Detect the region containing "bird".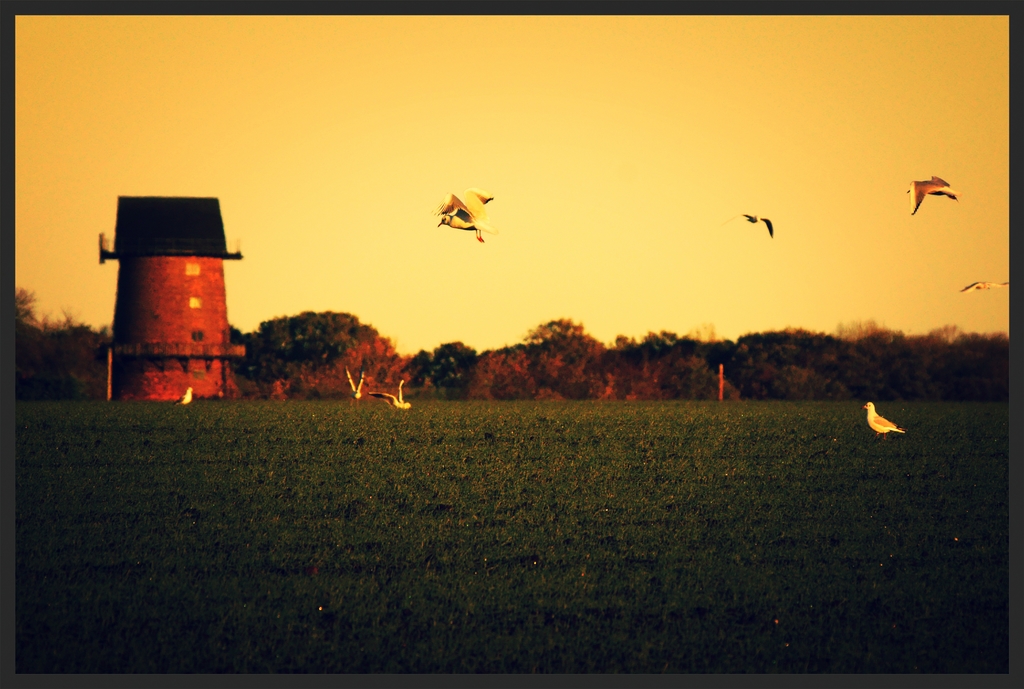
{"x1": 959, "y1": 280, "x2": 1007, "y2": 295}.
